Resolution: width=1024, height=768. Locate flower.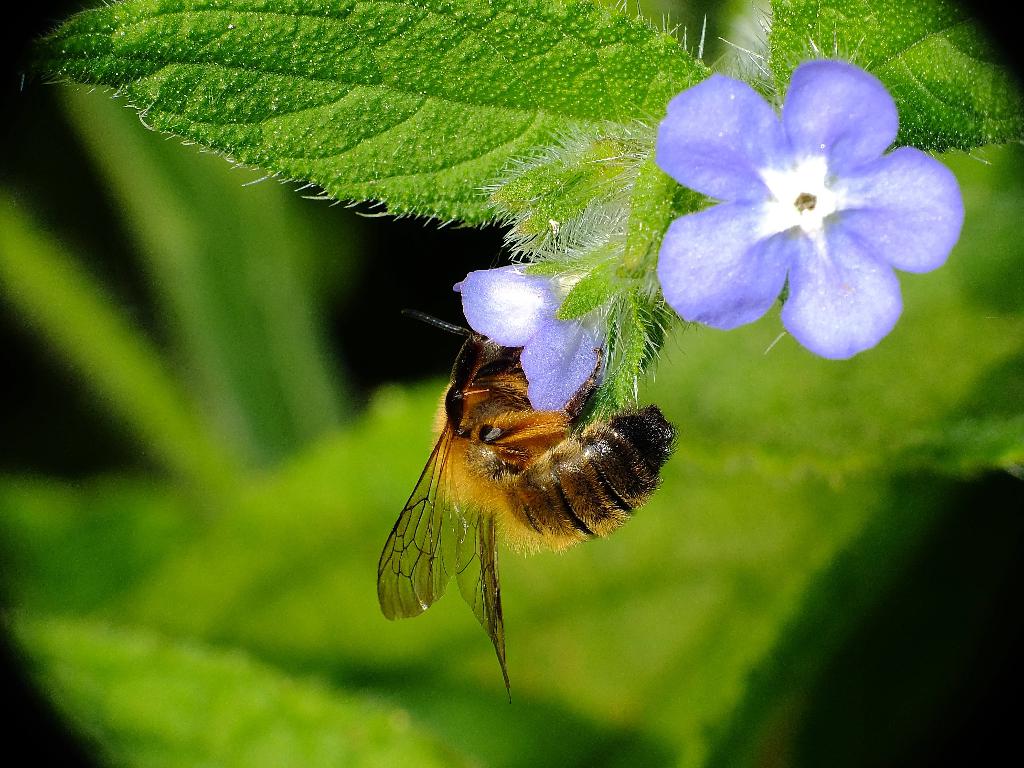
643, 49, 940, 356.
